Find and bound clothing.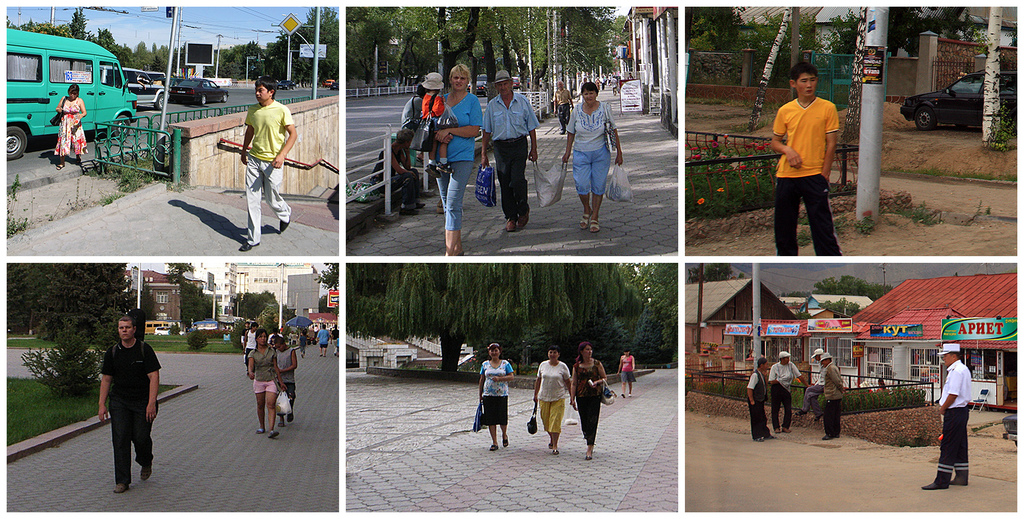
Bound: Rect(53, 95, 87, 156).
